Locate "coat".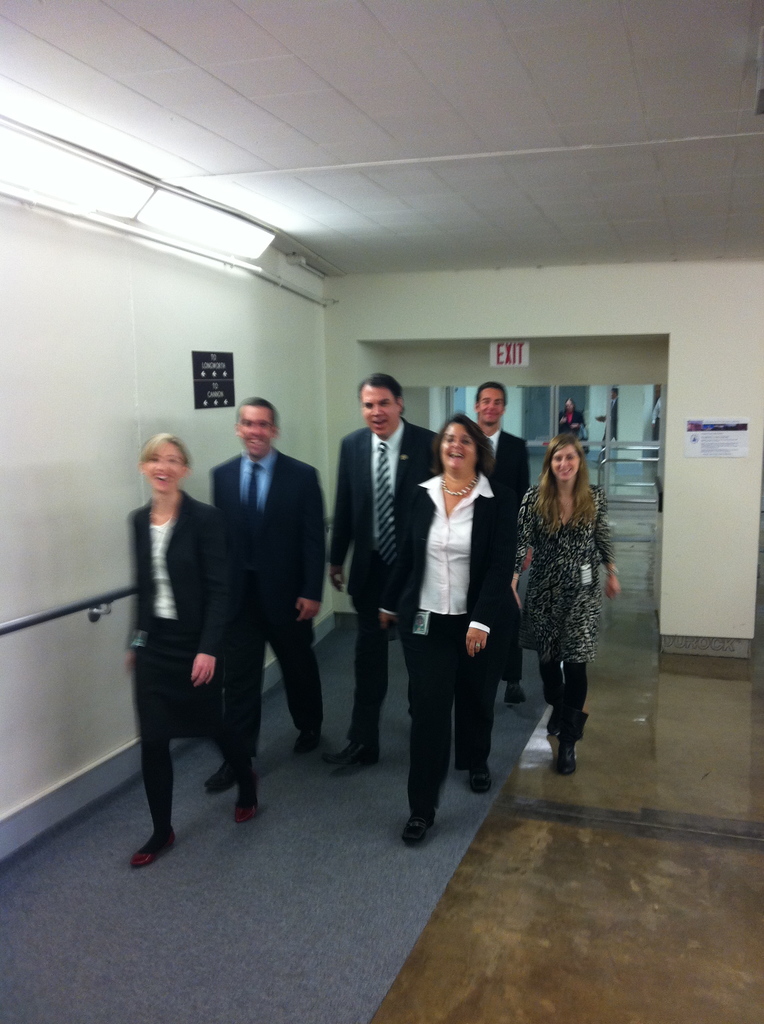
Bounding box: region(335, 414, 459, 589).
